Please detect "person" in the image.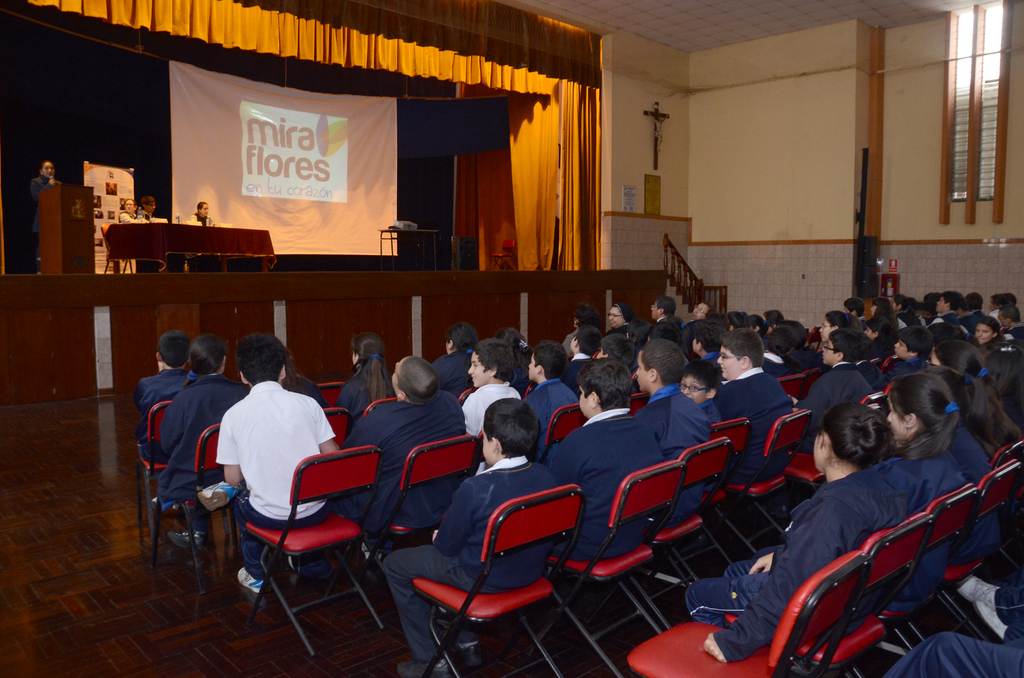
{"x1": 547, "y1": 363, "x2": 662, "y2": 590}.
